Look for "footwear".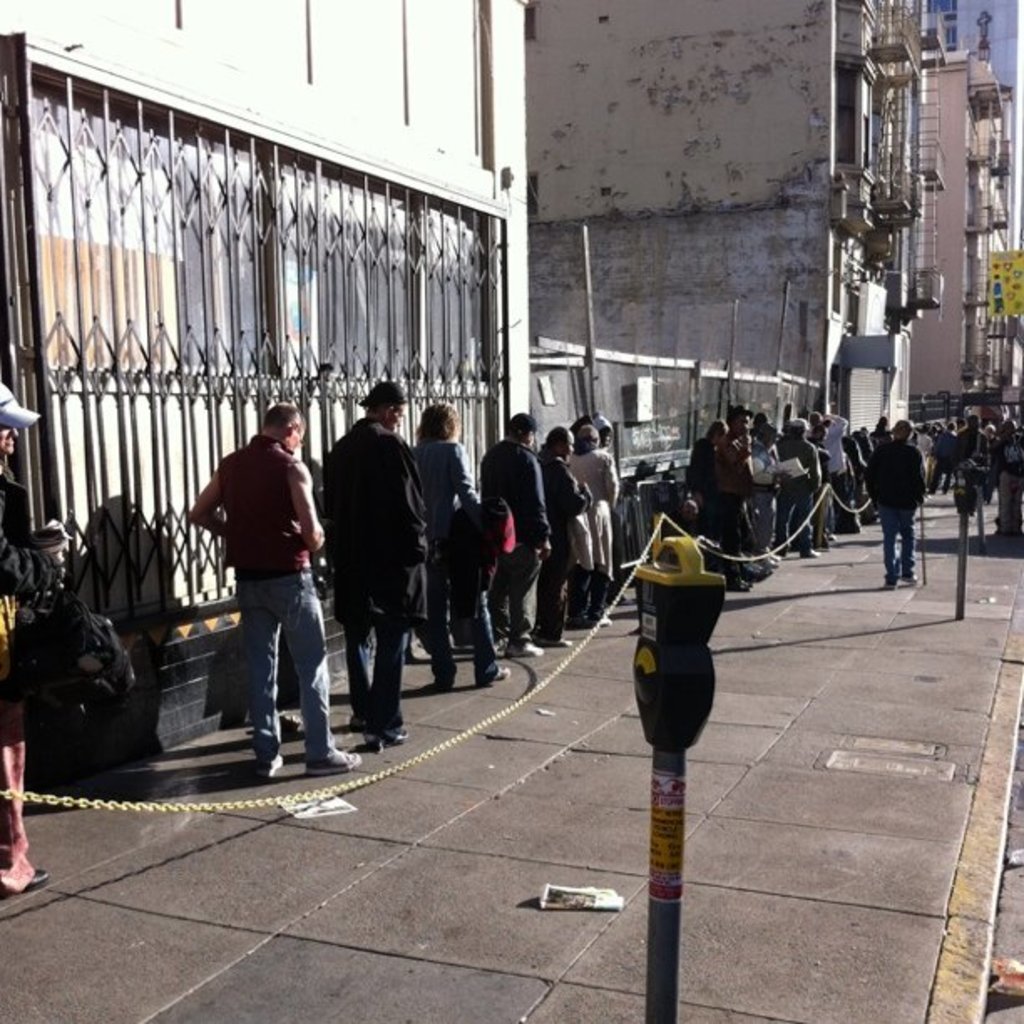
Found: bbox=[485, 666, 515, 684].
